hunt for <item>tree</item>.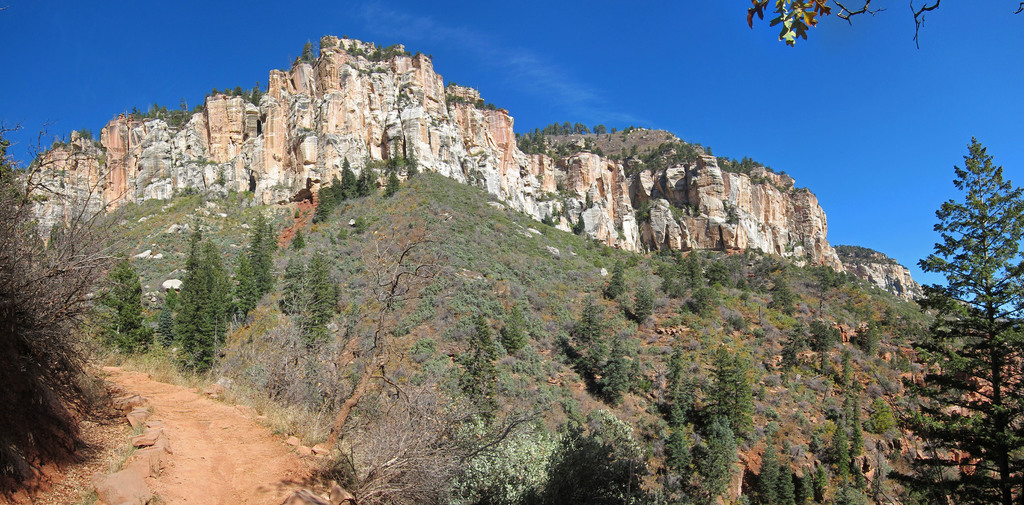
Hunted down at {"left": 104, "top": 253, "right": 147, "bottom": 352}.
